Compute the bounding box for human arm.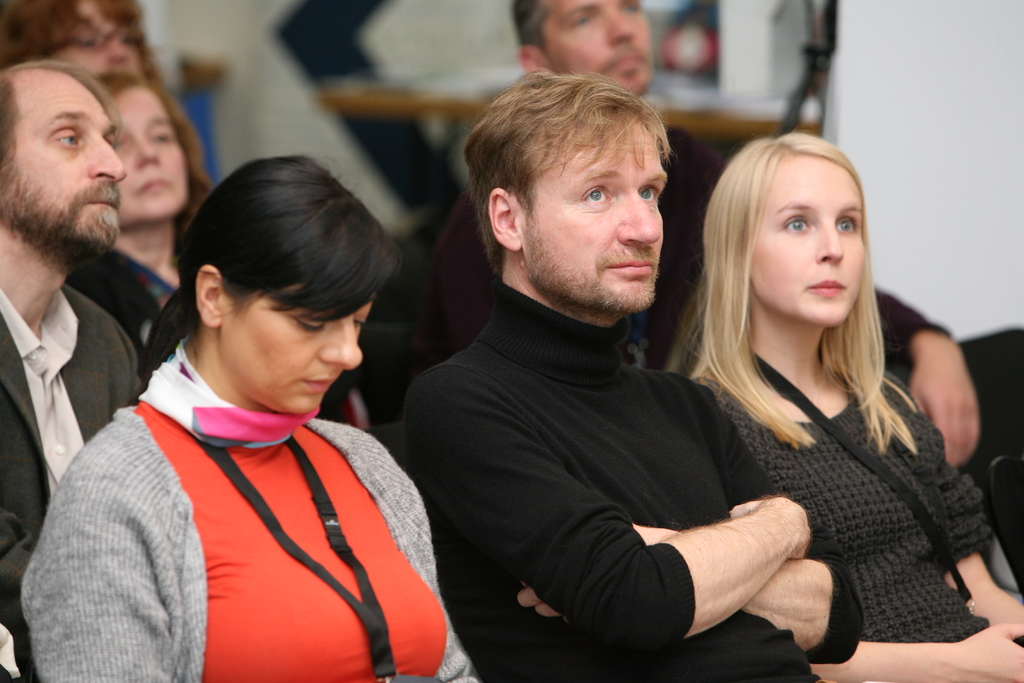
327:421:496:682.
